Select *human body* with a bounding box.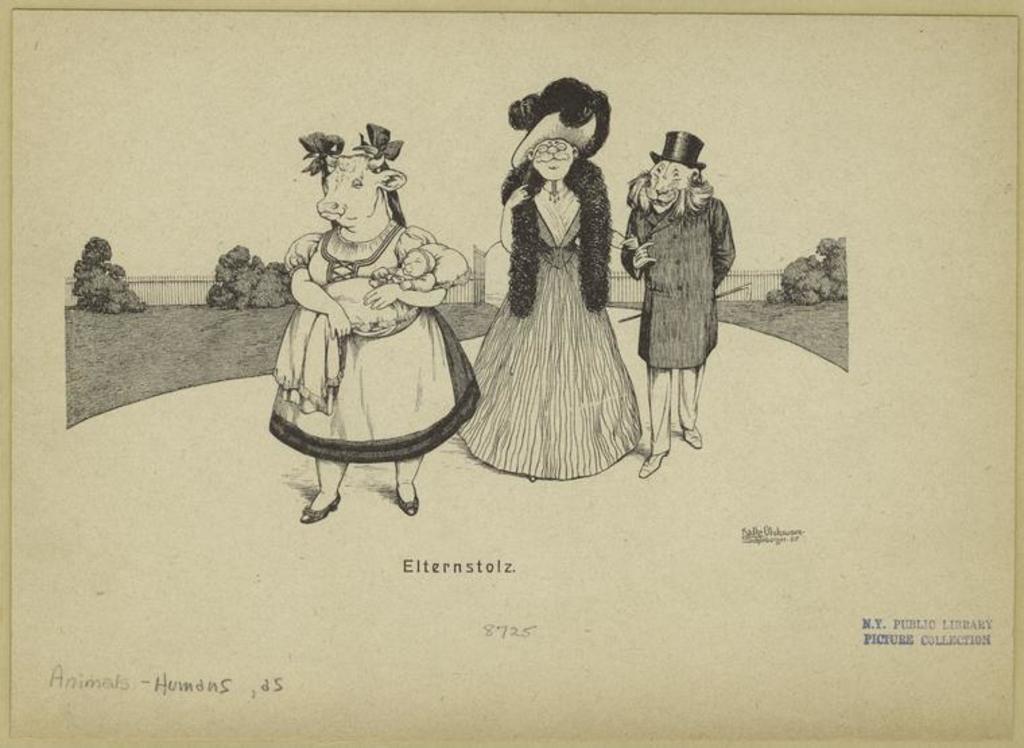
461, 182, 635, 472.
